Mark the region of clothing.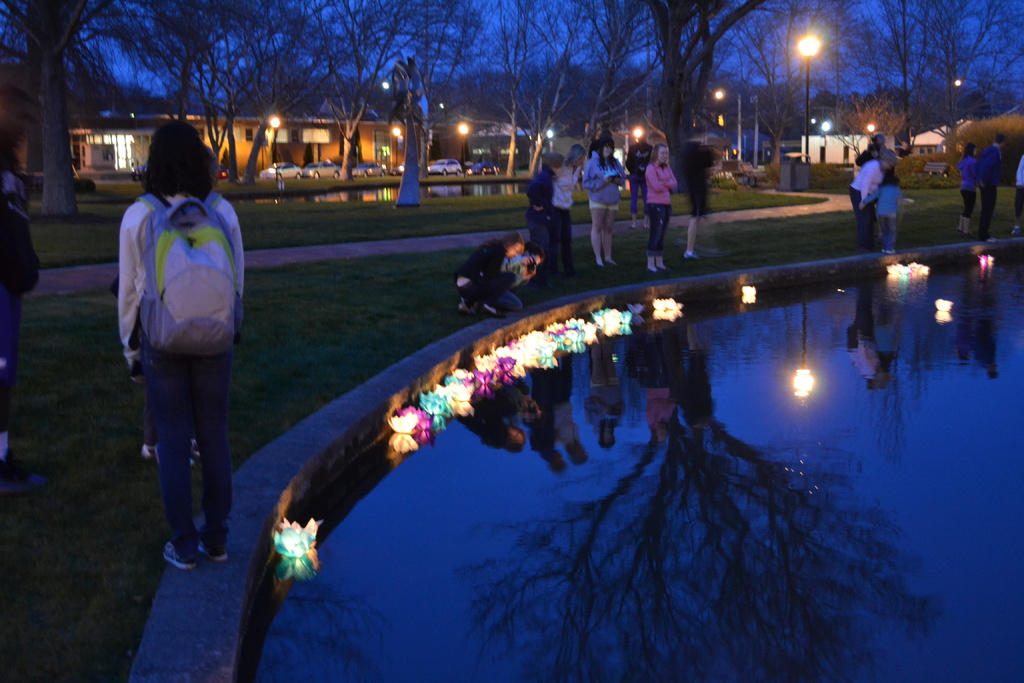
Region: 975:188:999:236.
